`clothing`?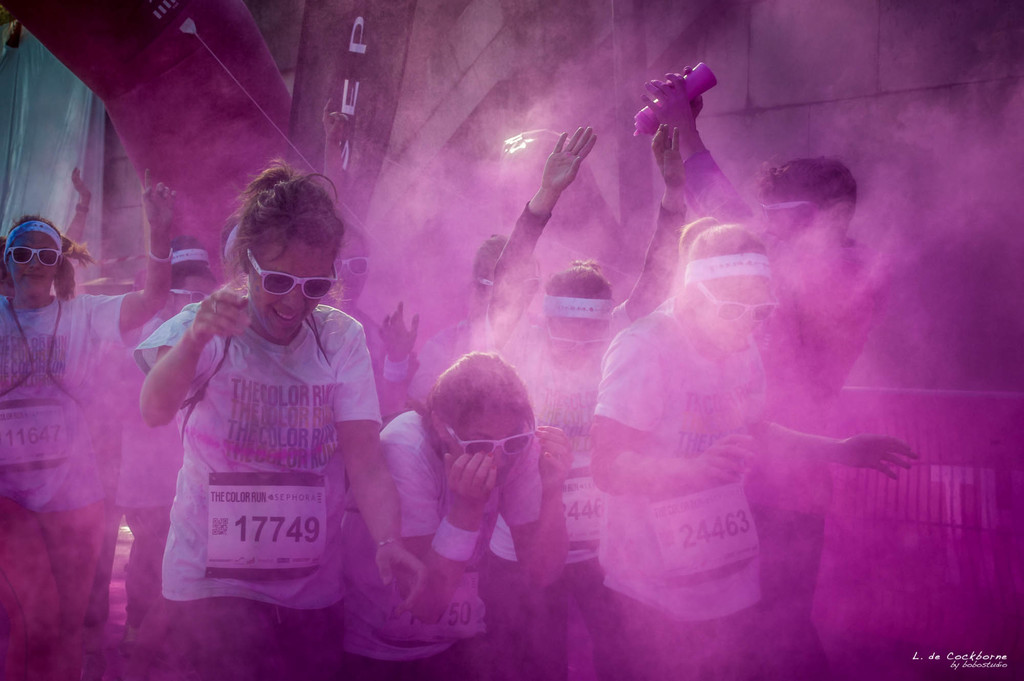
crop(133, 256, 390, 634)
